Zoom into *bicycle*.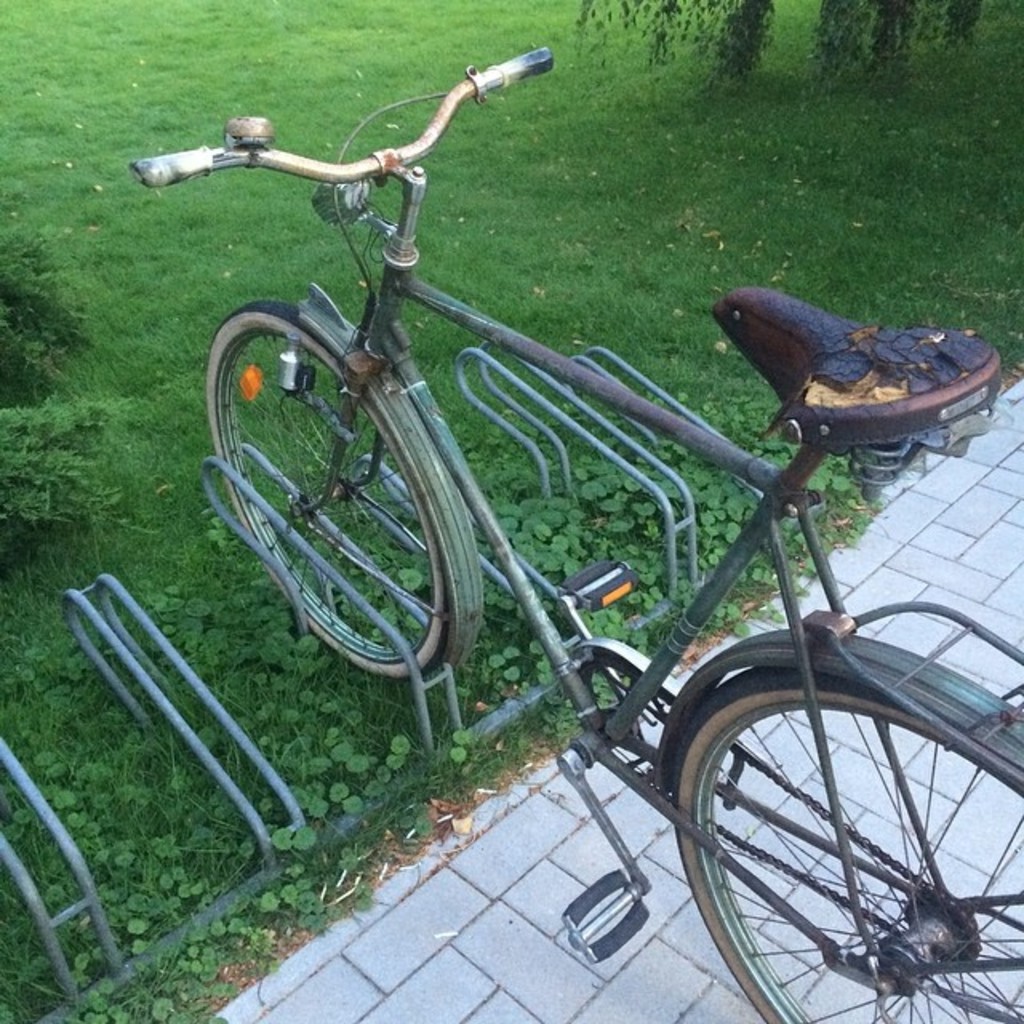
Zoom target: bbox(144, 45, 950, 981).
